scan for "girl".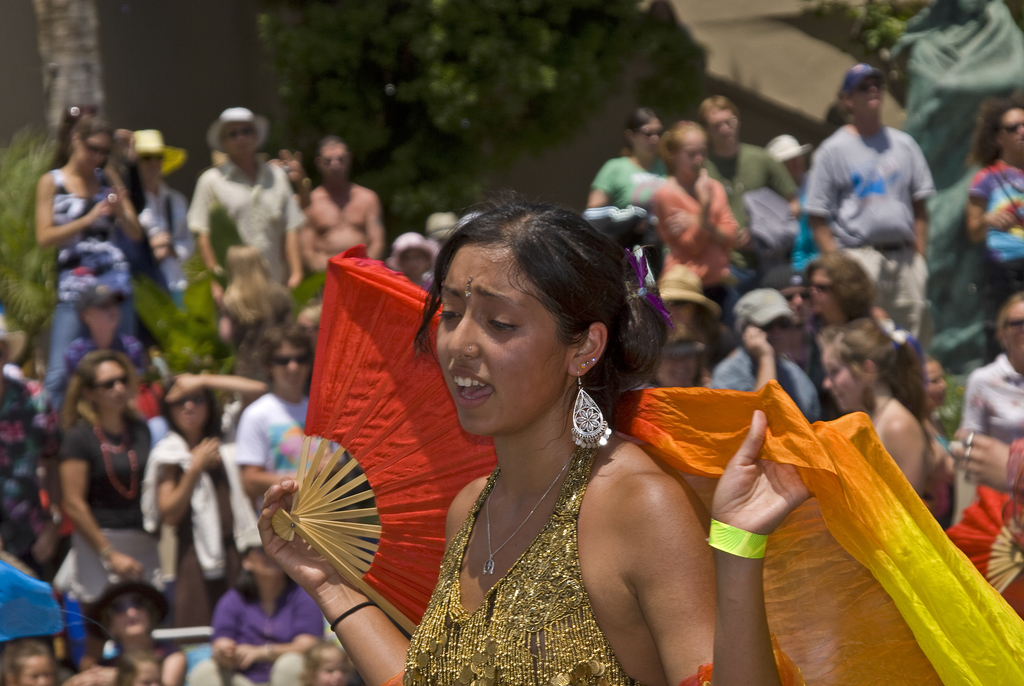
Scan result: 823/316/929/494.
